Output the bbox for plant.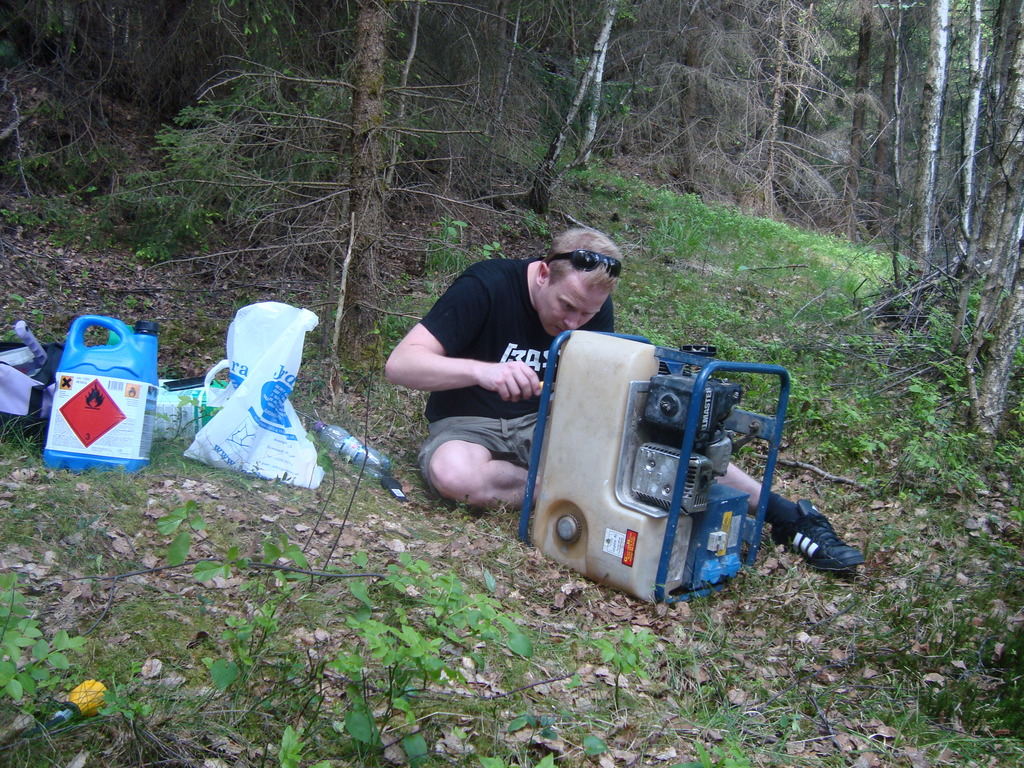
(381,312,399,349).
